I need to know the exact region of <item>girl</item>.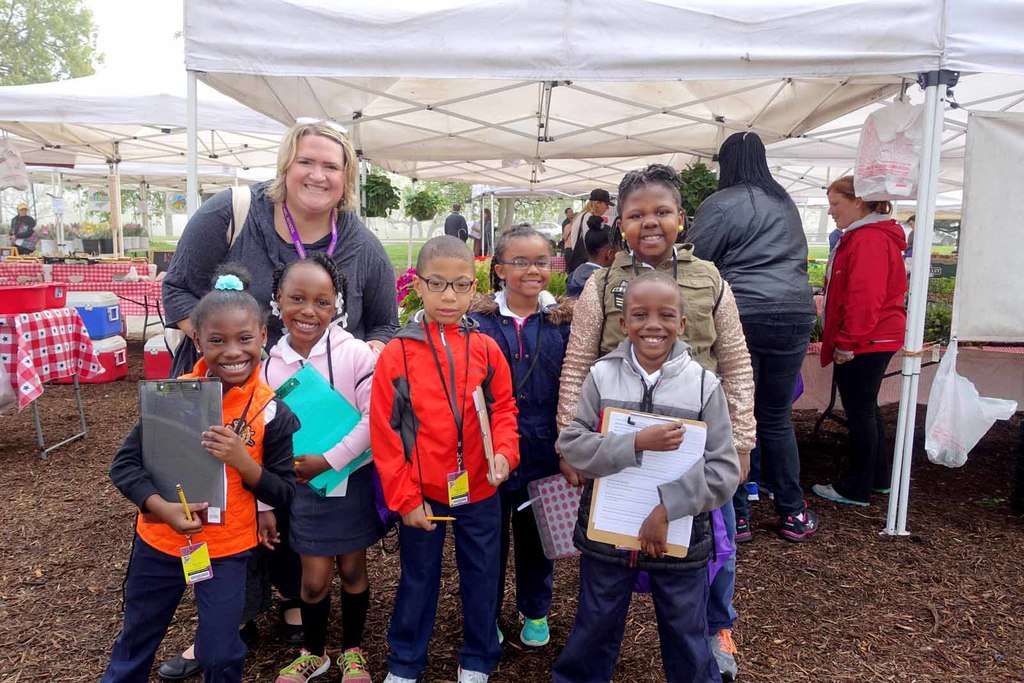
Region: <region>91, 261, 287, 682</region>.
